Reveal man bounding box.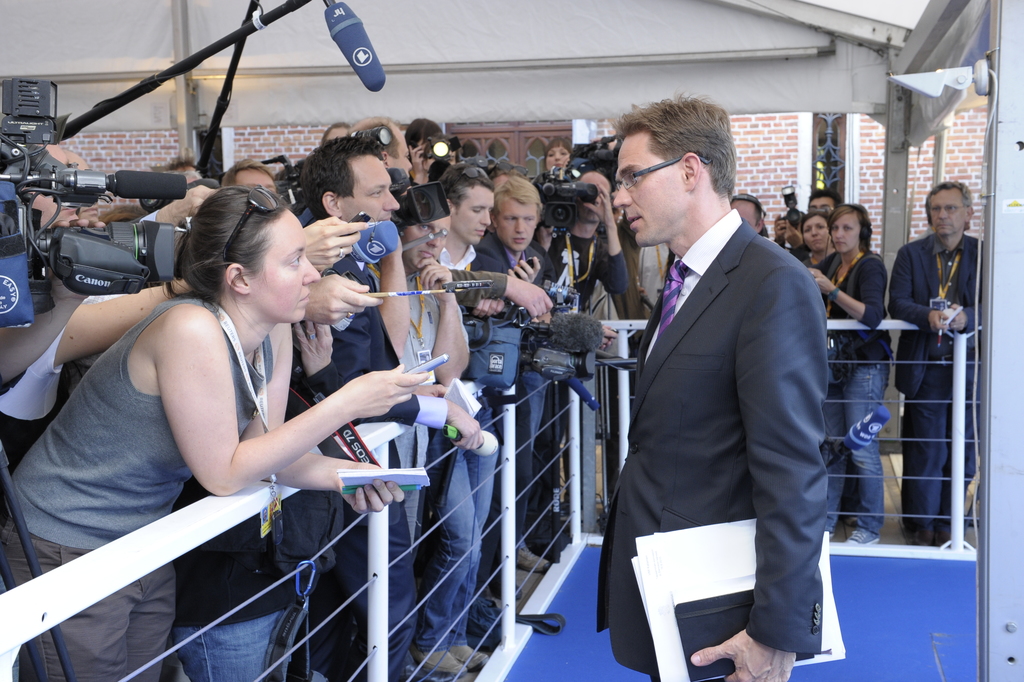
Revealed: 222/158/279/194.
